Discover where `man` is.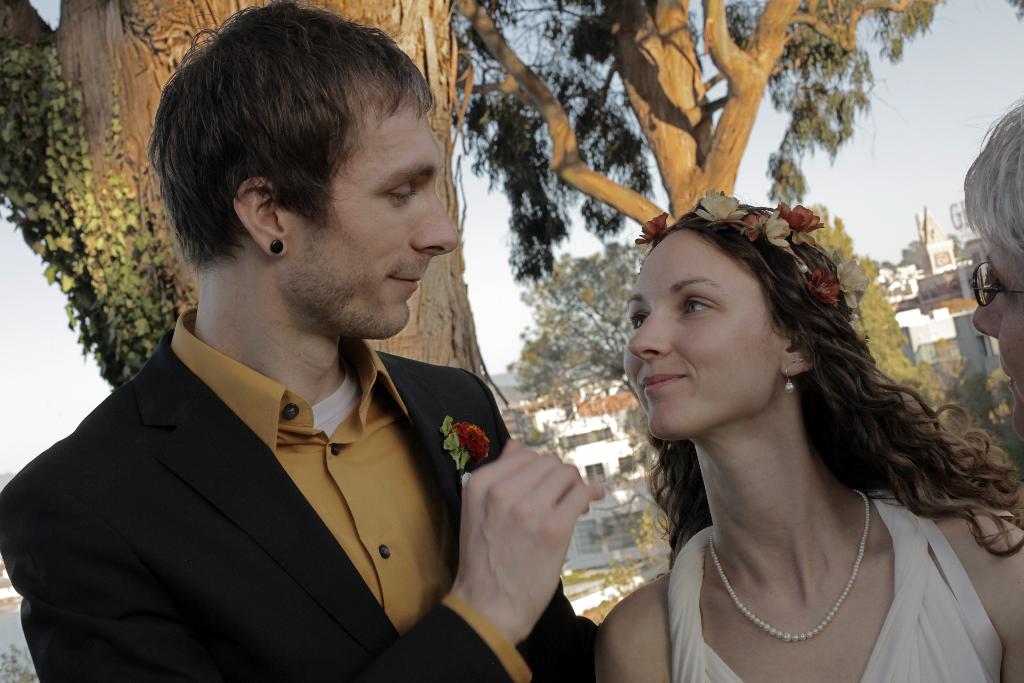
Discovered at bbox=(0, 3, 600, 682).
